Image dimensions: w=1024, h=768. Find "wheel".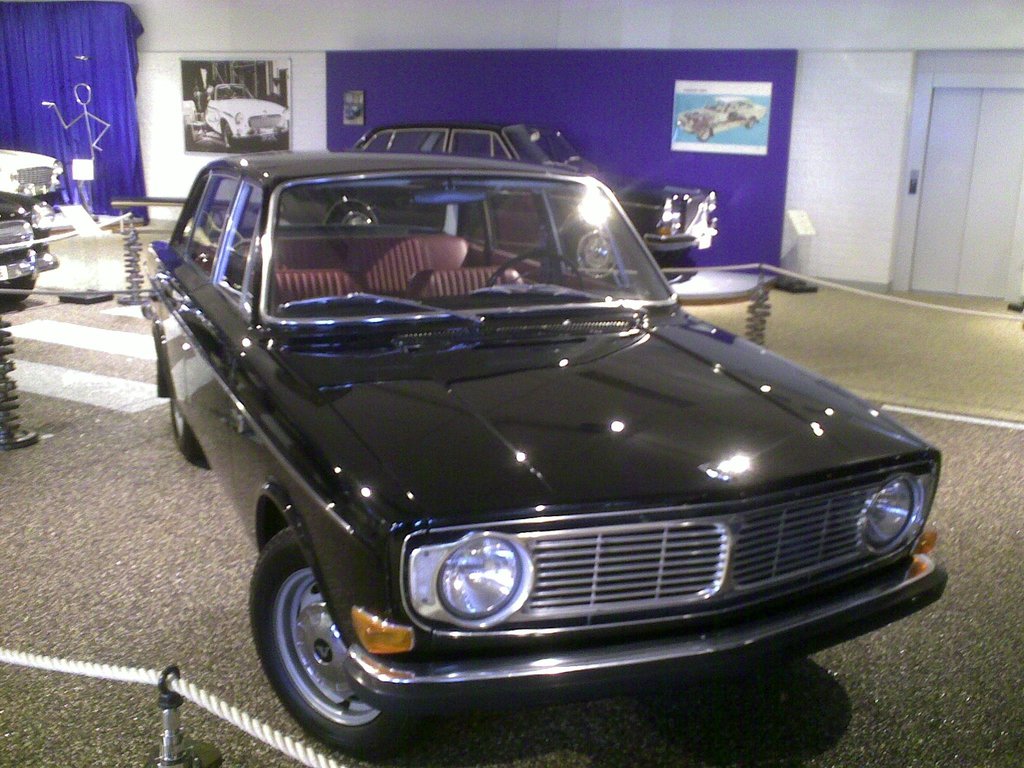
detection(340, 210, 371, 222).
